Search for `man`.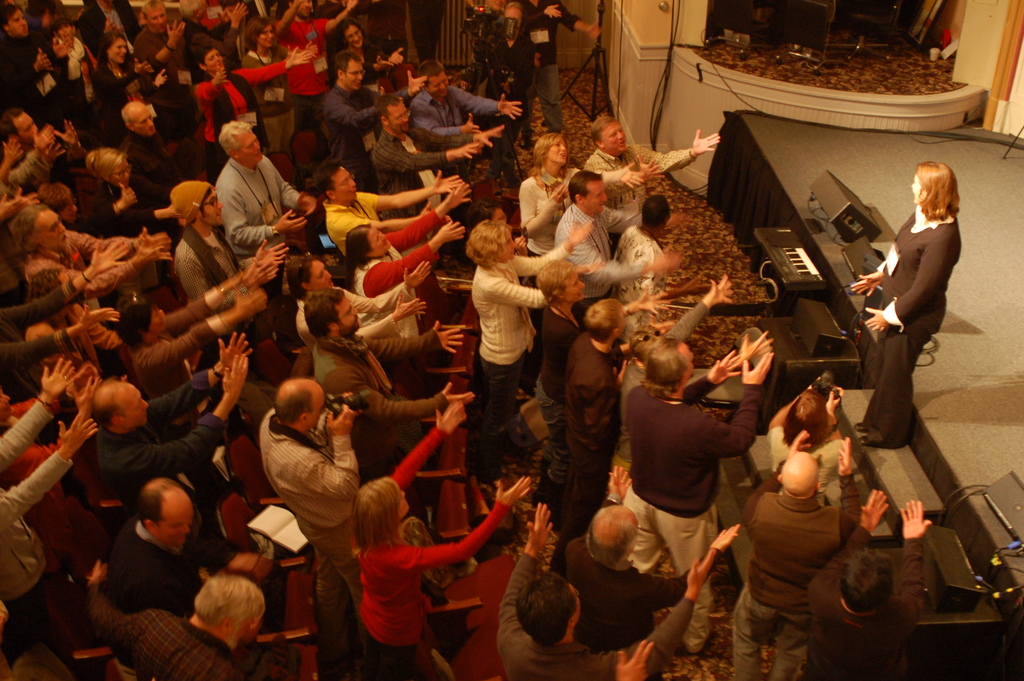
Found at (left=570, top=284, right=674, bottom=511).
